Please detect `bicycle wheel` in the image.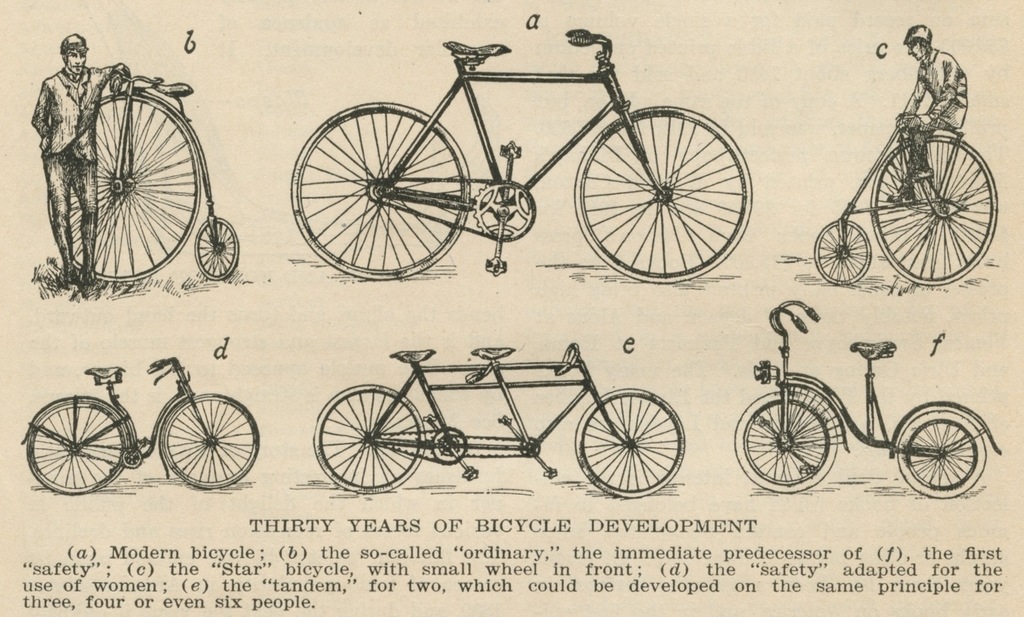
bbox=[867, 132, 997, 288].
